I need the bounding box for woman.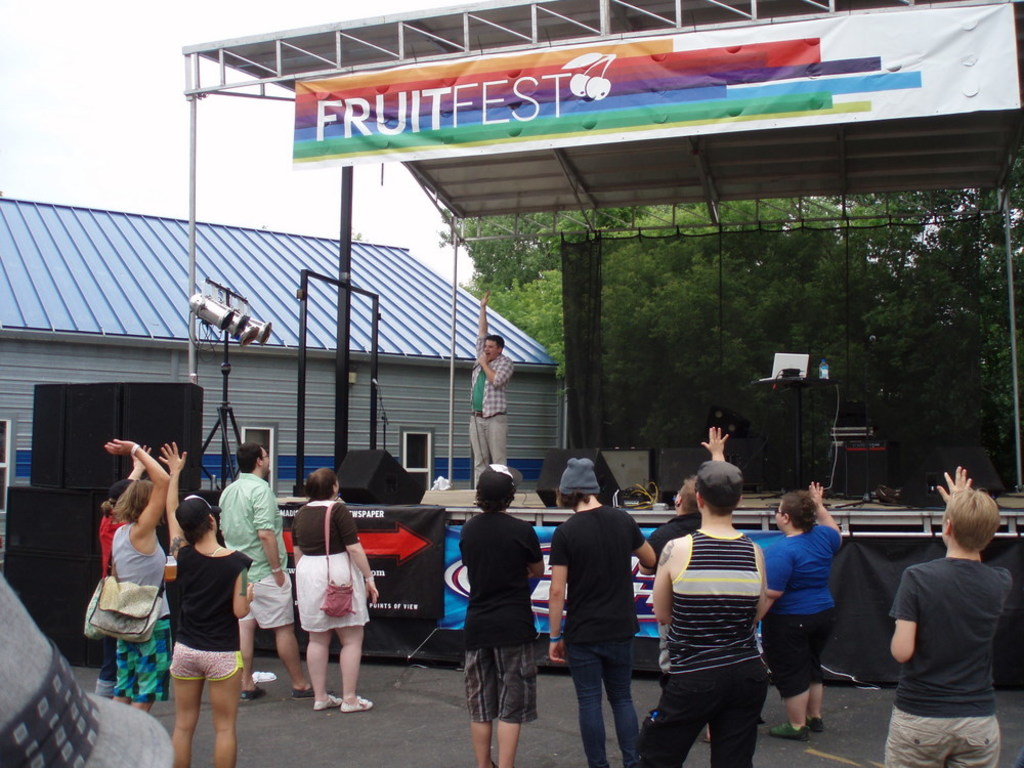
Here it is: x1=109 y1=438 x2=175 y2=710.
